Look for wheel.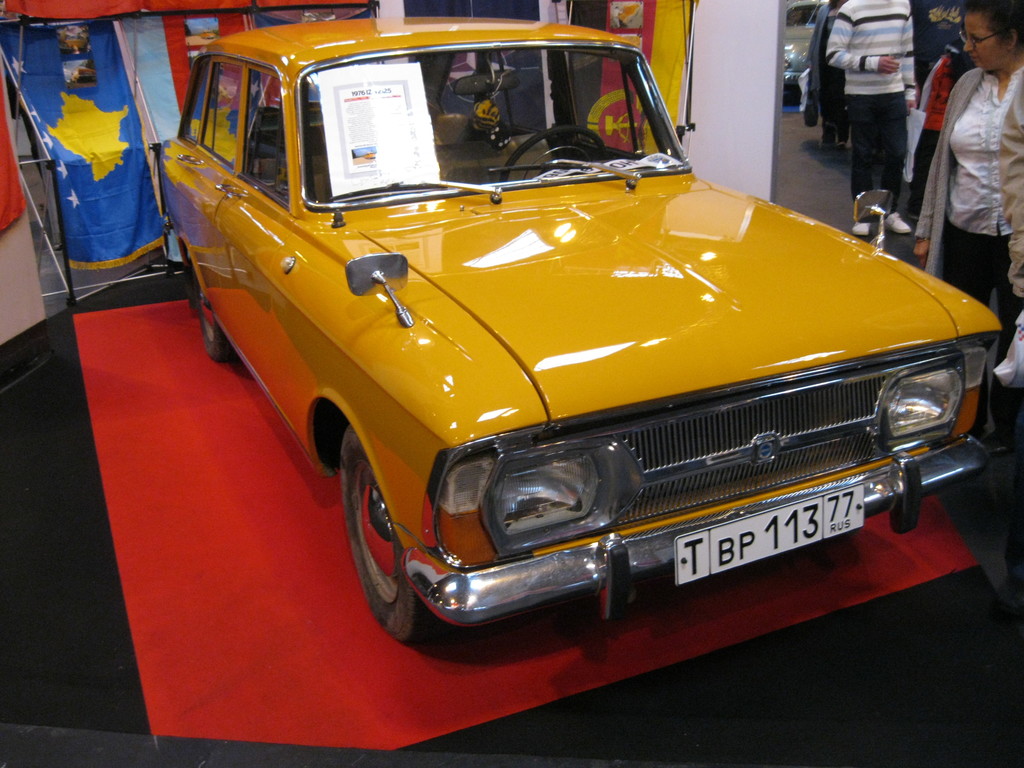
Found: 333/439/444/635.
